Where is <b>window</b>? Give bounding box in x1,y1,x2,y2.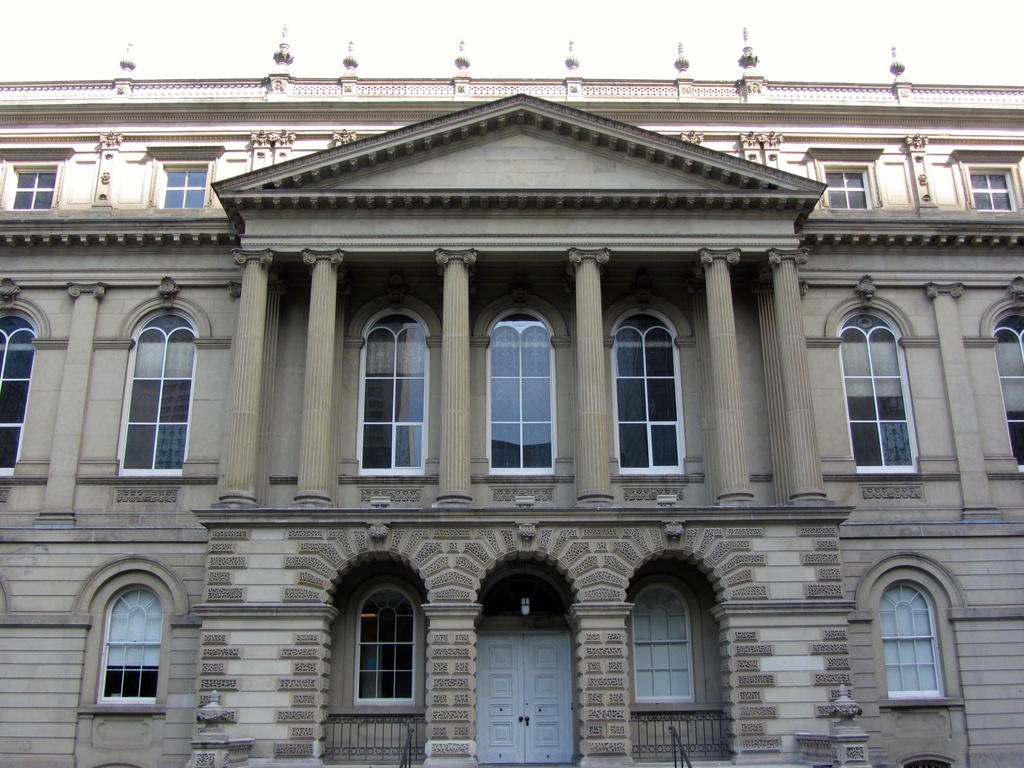
830,162,887,202.
